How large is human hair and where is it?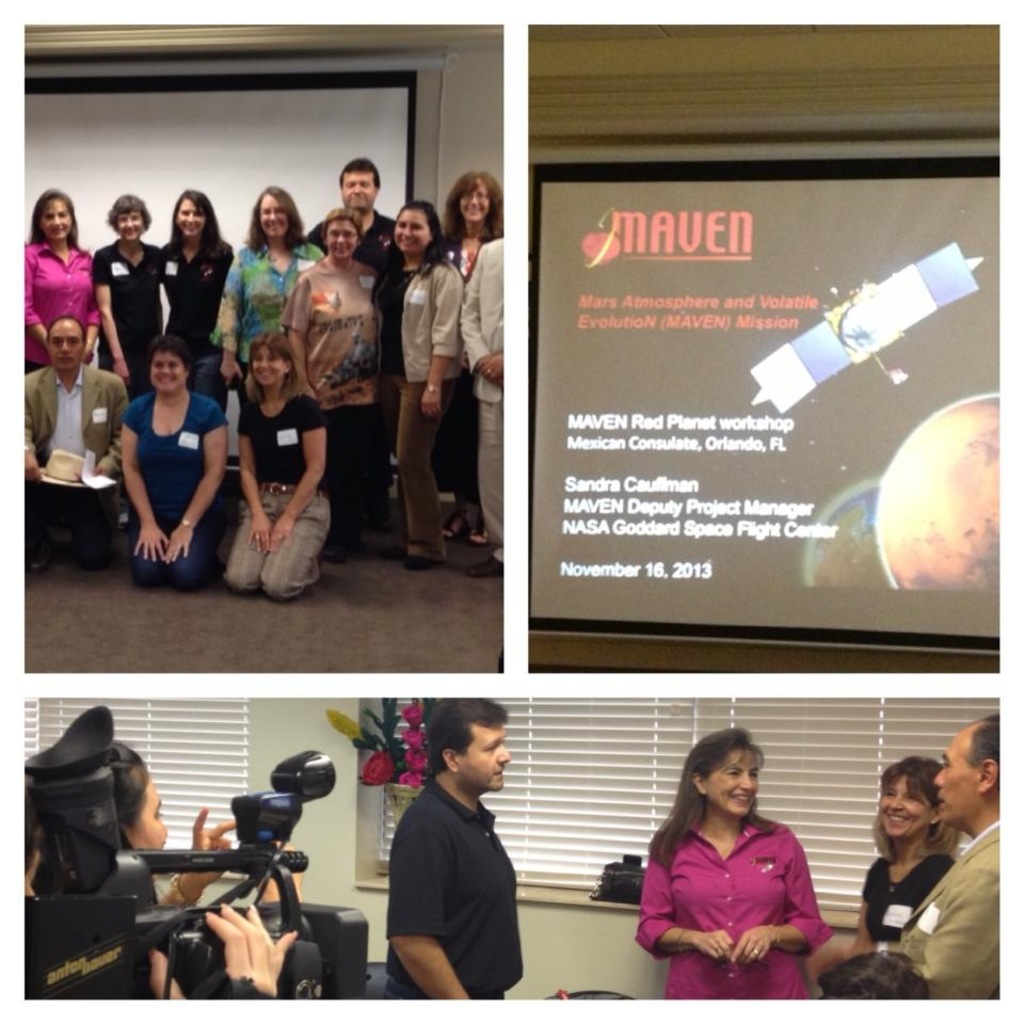
Bounding box: bbox=[444, 174, 507, 238].
